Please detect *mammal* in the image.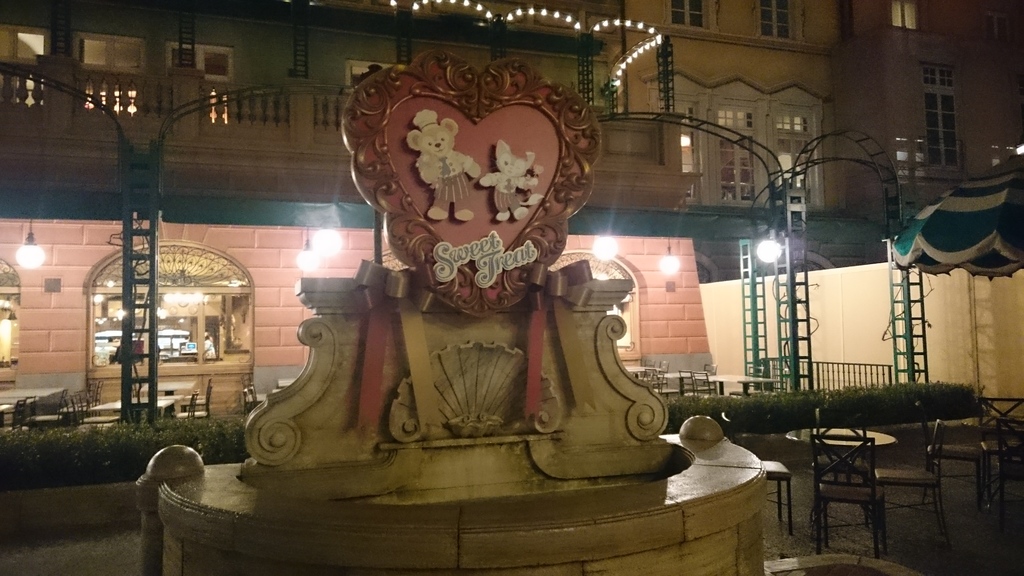
detection(481, 138, 542, 220).
